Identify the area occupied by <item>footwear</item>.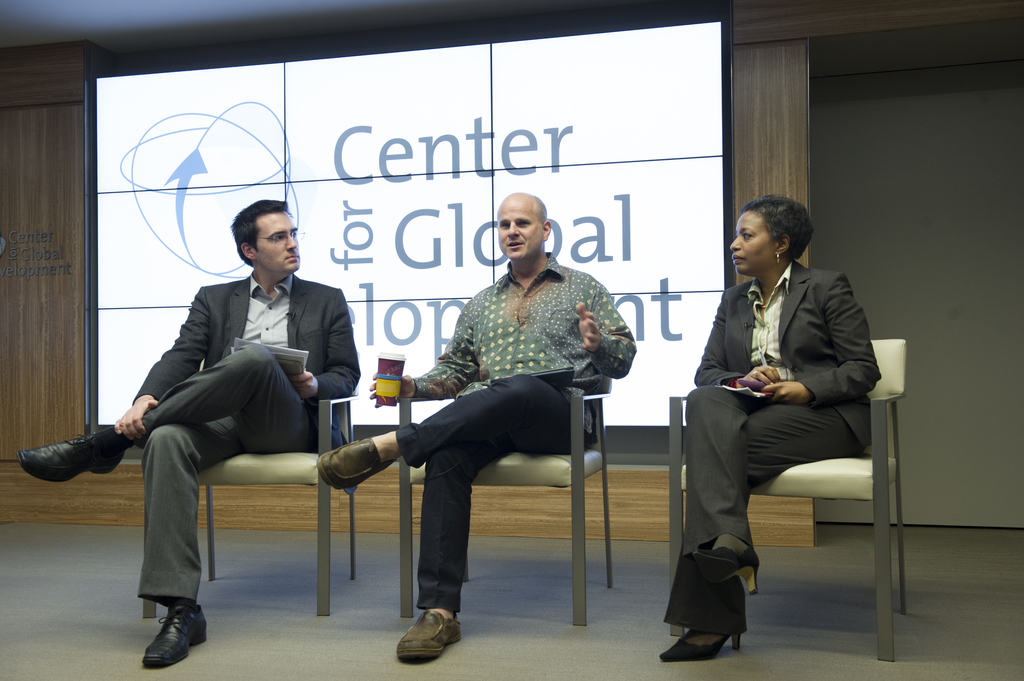
Area: [x1=694, y1=545, x2=755, y2=592].
